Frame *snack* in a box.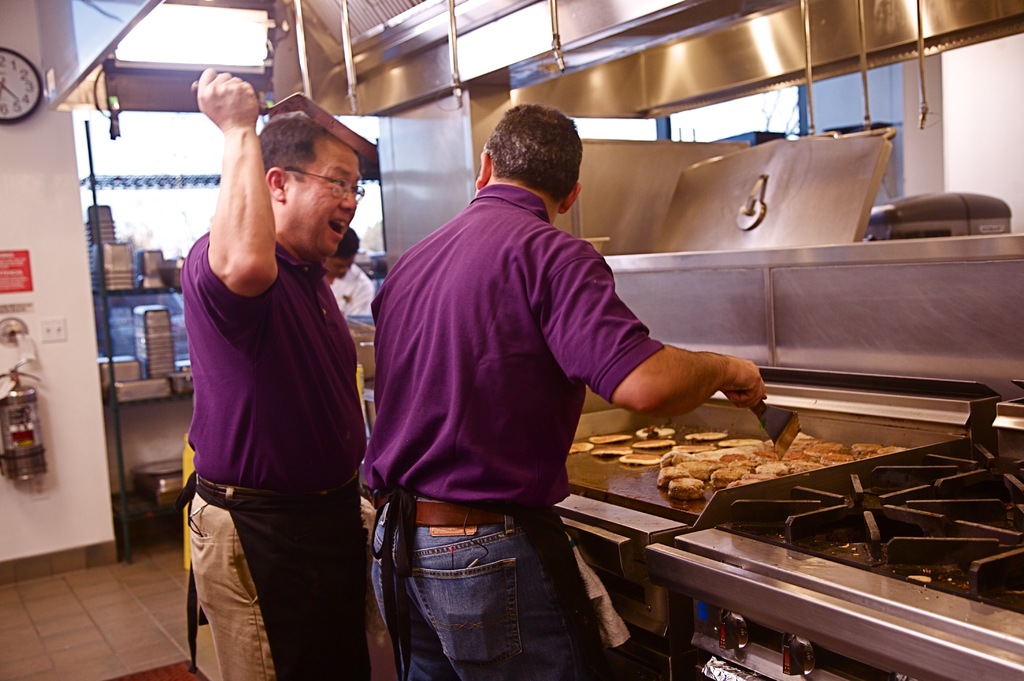
bbox(648, 454, 769, 518).
